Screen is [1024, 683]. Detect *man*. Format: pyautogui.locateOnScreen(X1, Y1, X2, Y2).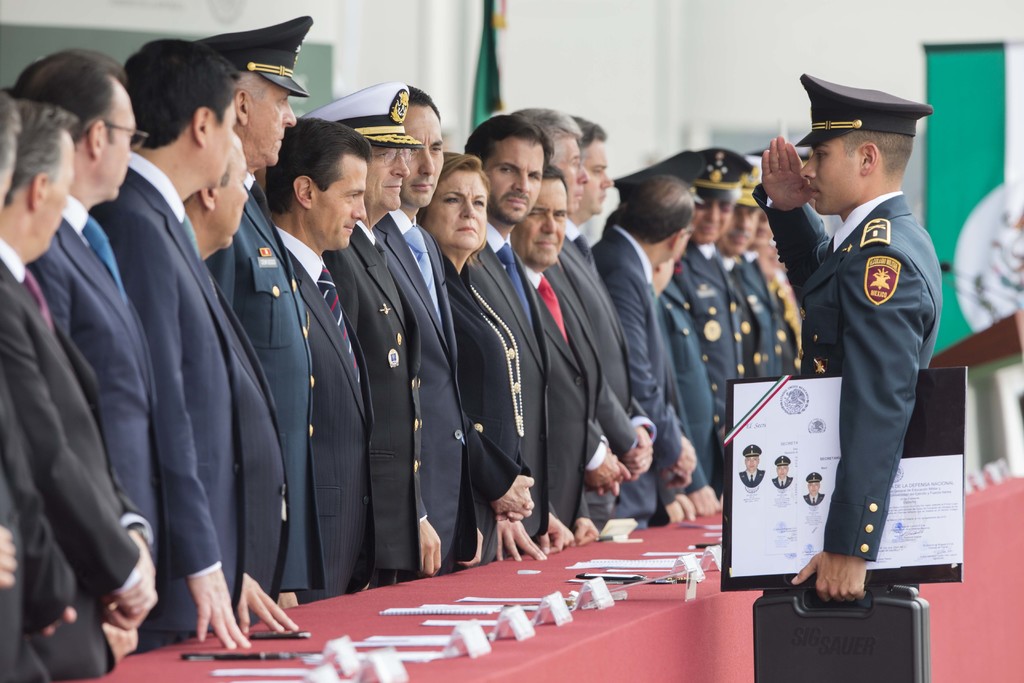
pyautogui.locateOnScreen(0, 94, 18, 682).
